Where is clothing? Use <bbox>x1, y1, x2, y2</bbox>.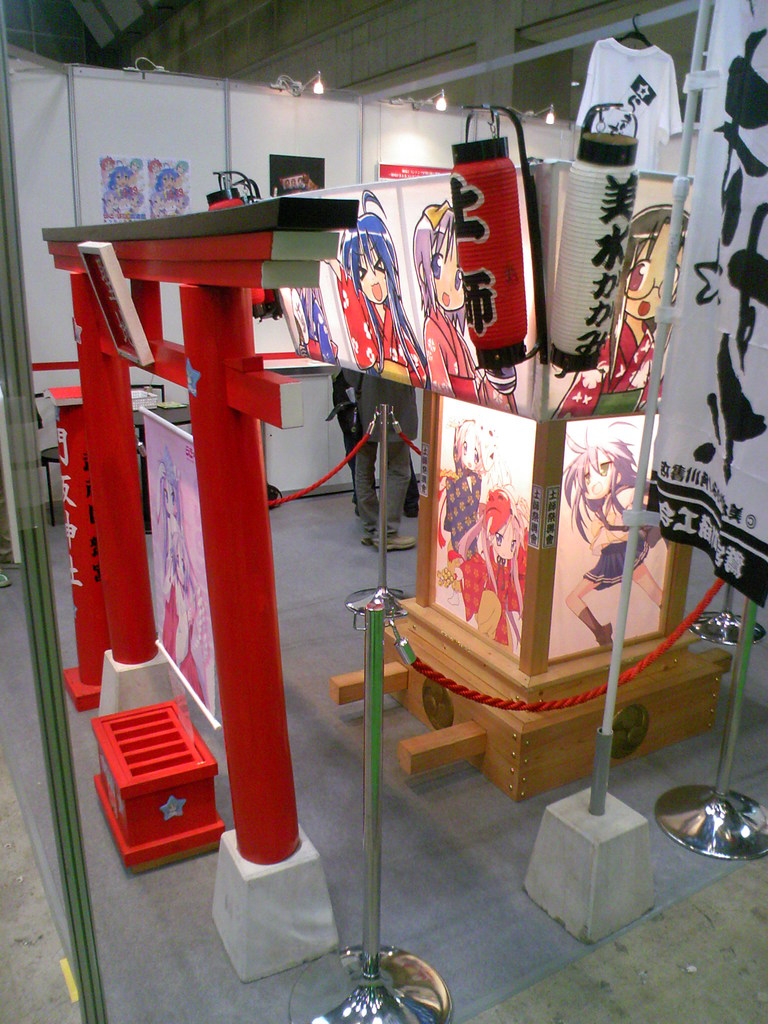
<bbox>424, 307, 513, 412</bbox>.
